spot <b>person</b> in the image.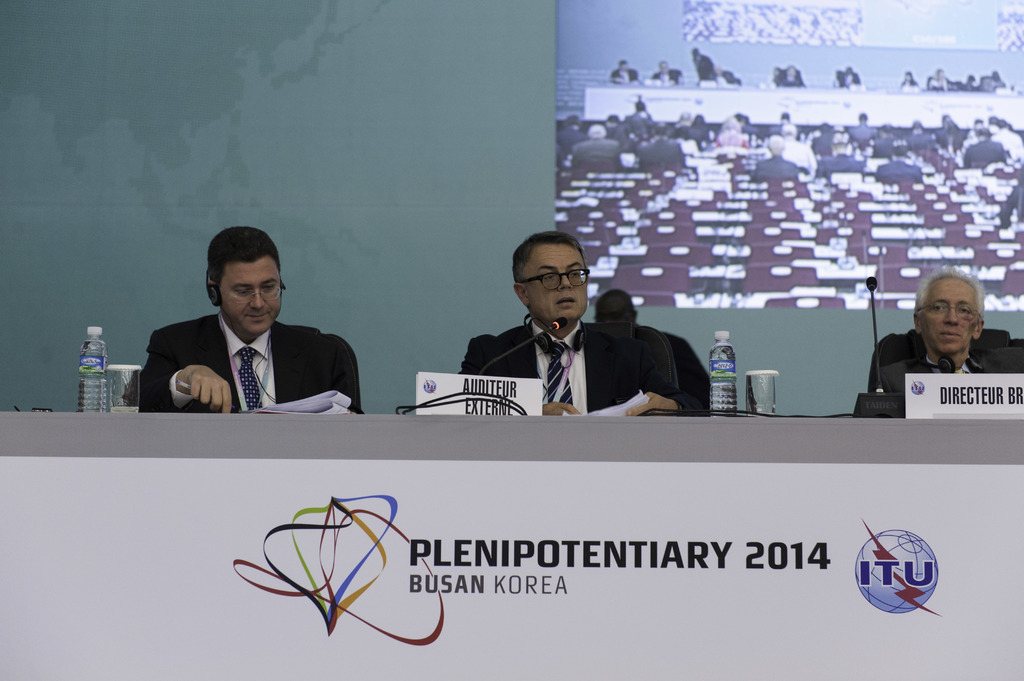
<b>person</b> found at bbox=[871, 256, 1023, 400].
